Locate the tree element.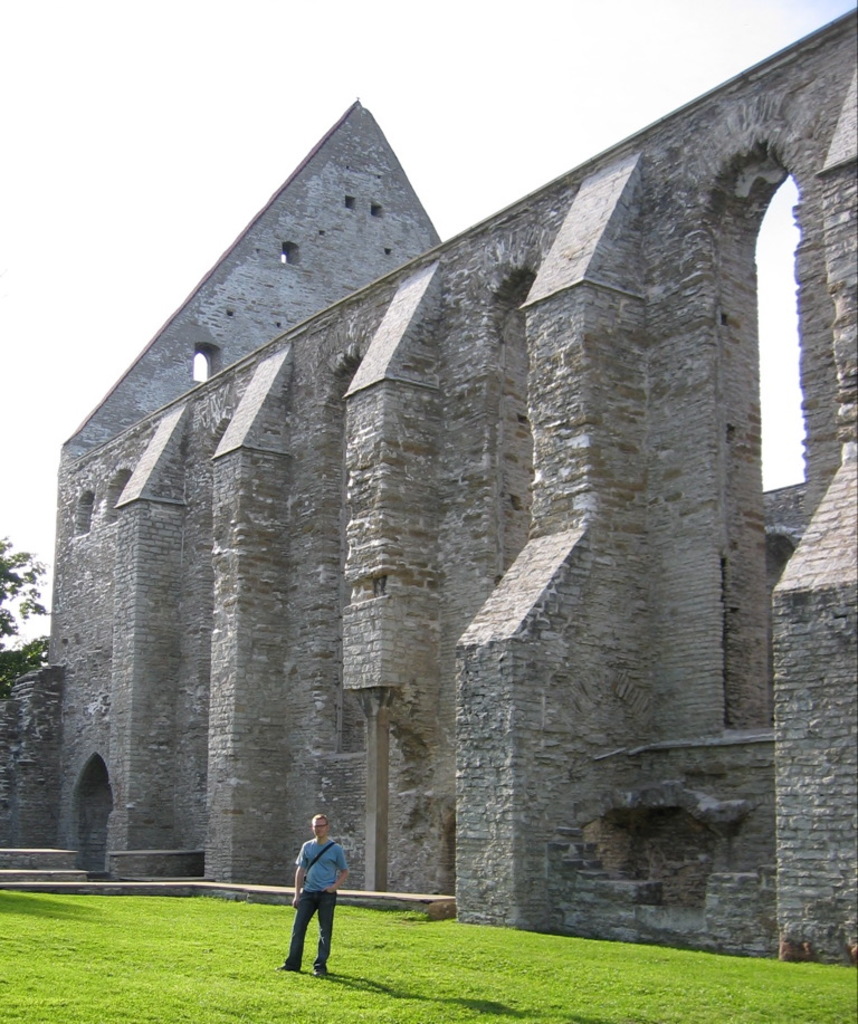
Element bbox: (left=0, top=539, right=56, bottom=776).
